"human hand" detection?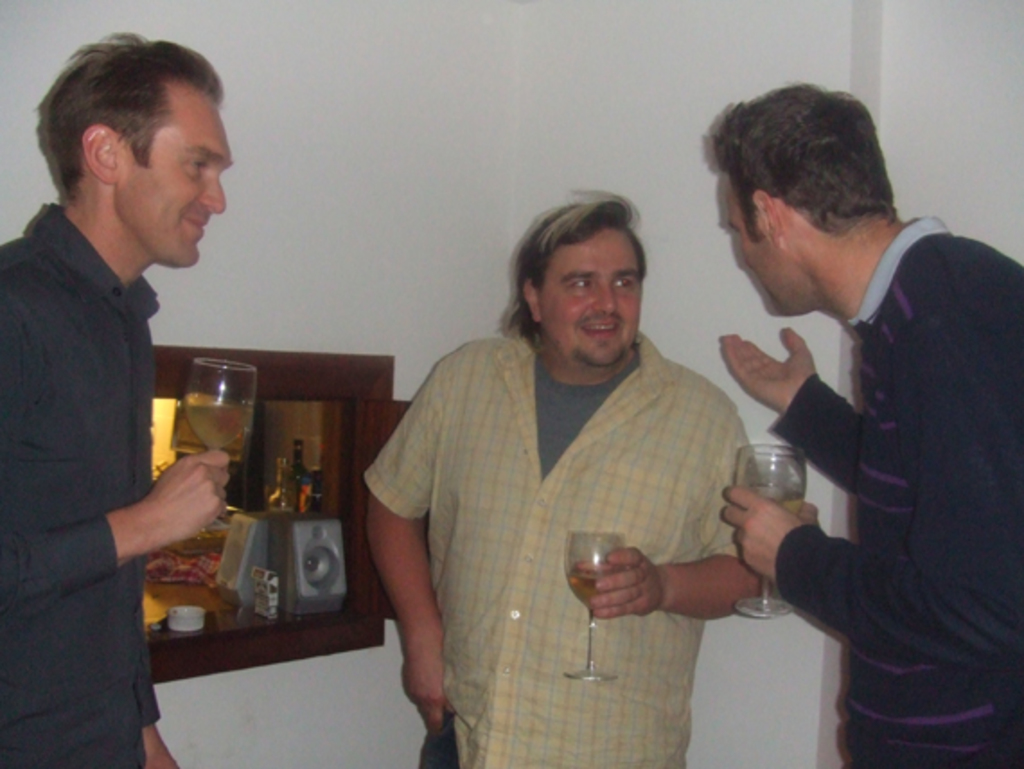
144:746:180:767
